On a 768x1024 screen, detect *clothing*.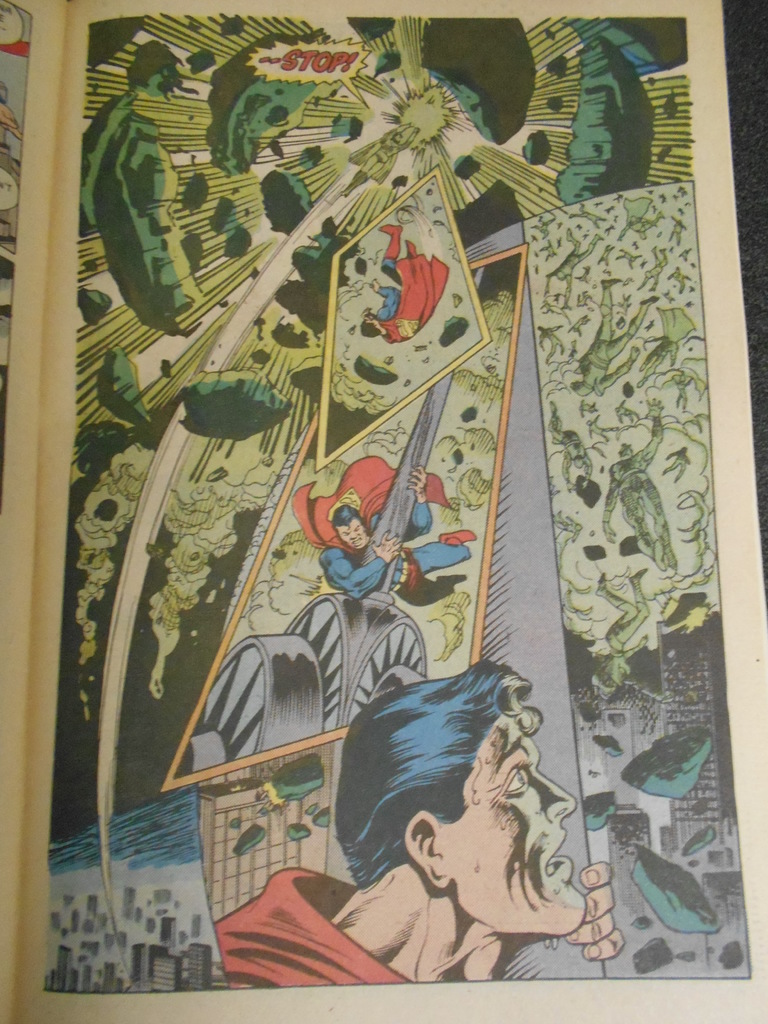
l=368, t=241, r=442, b=343.
